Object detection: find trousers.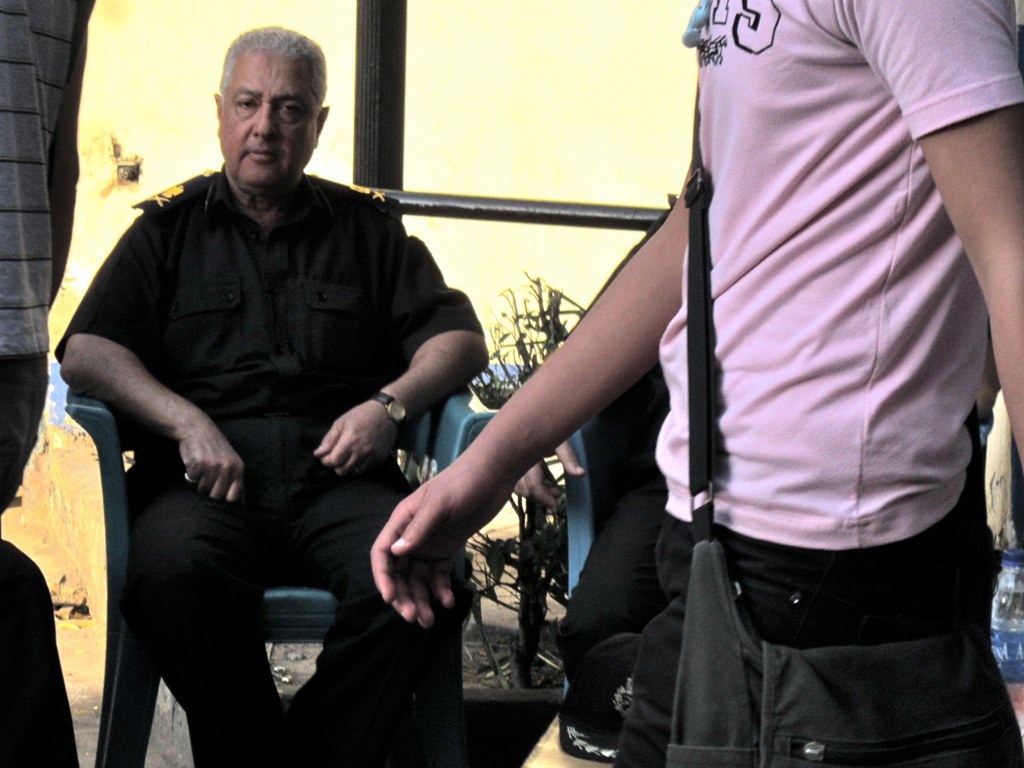
<bbox>628, 521, 1011, 749</bbox>.
